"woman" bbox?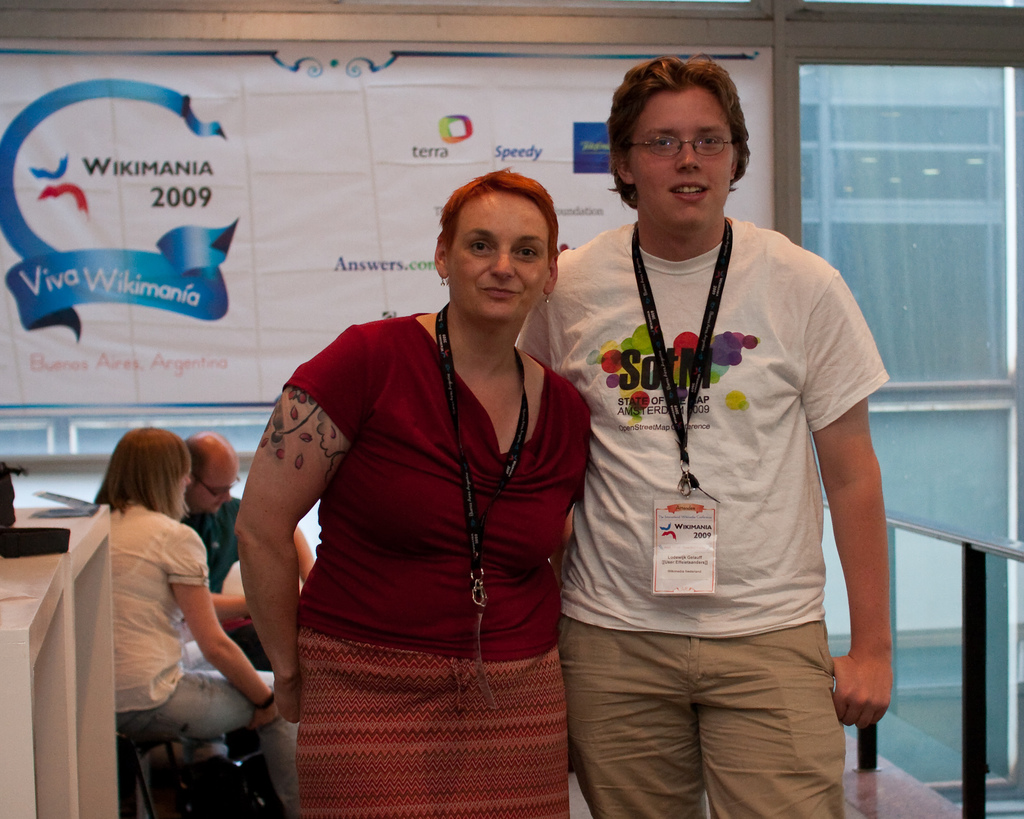
crop(90, 426, 303, 818)
